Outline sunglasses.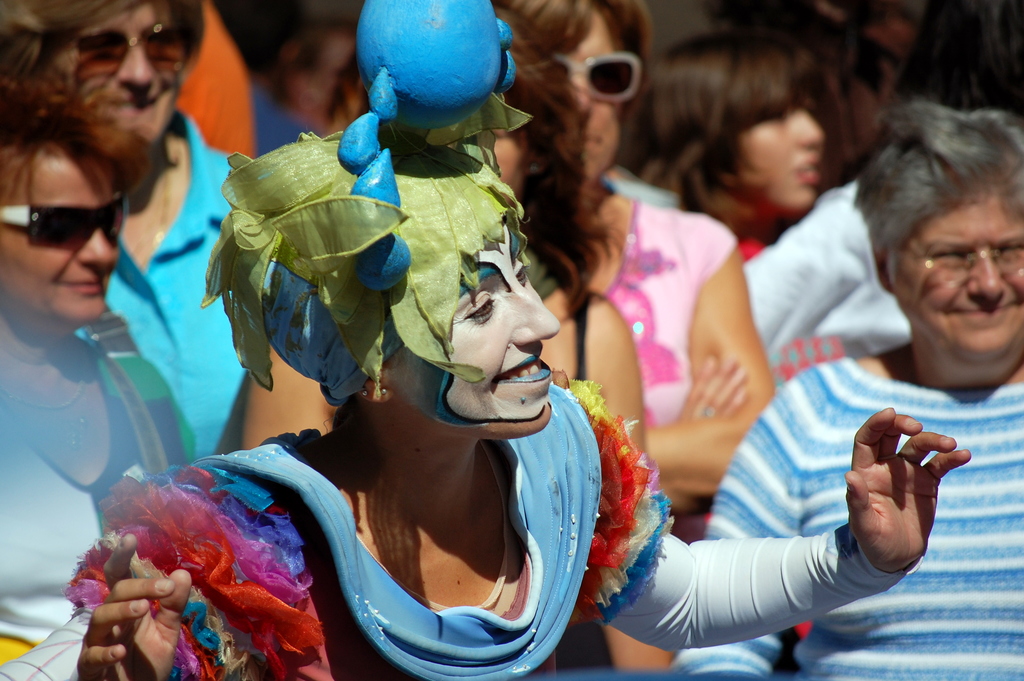
Outline: (left=0, top=189, right=123, bottom=248).
